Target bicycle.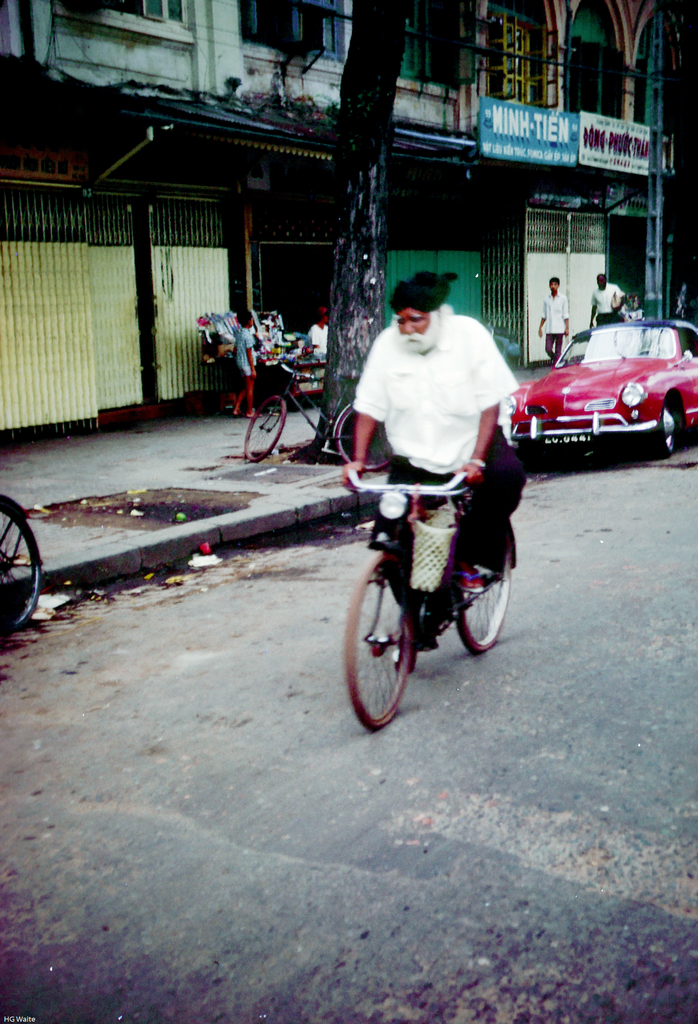
Target region: x1=339, y1=452, x2=523, y2=741.
